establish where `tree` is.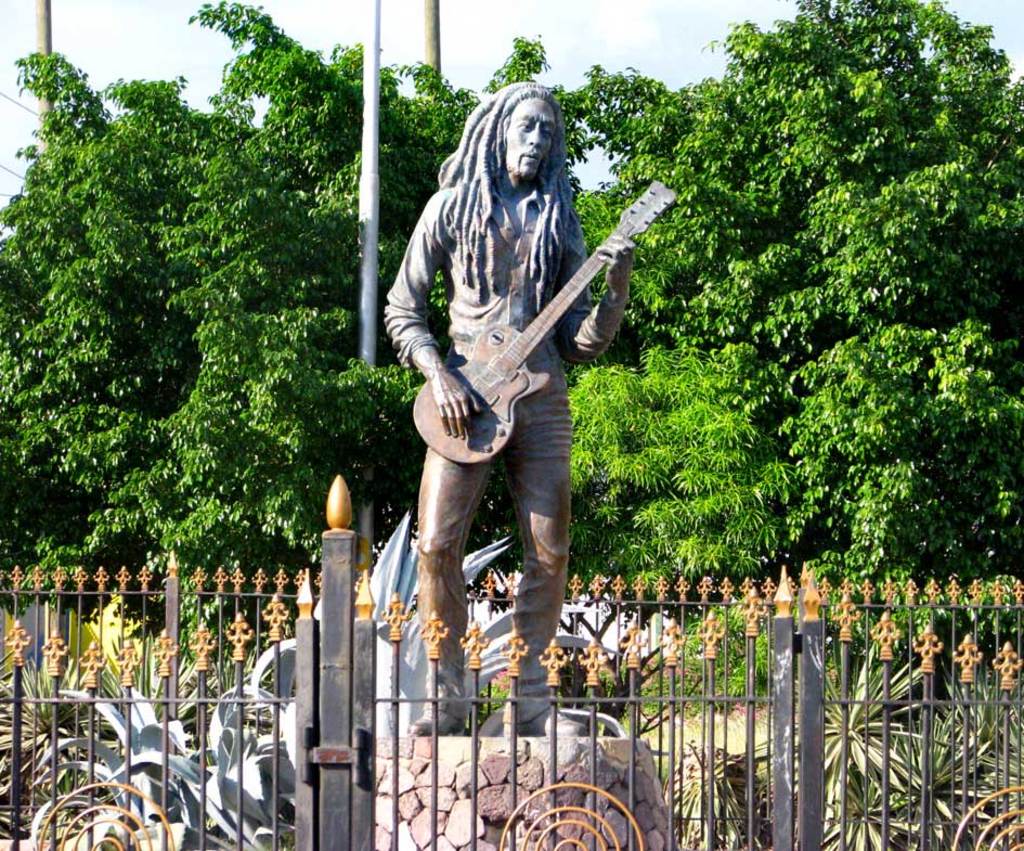
Established at (left=28, top=69, right=376, bottom=644).
